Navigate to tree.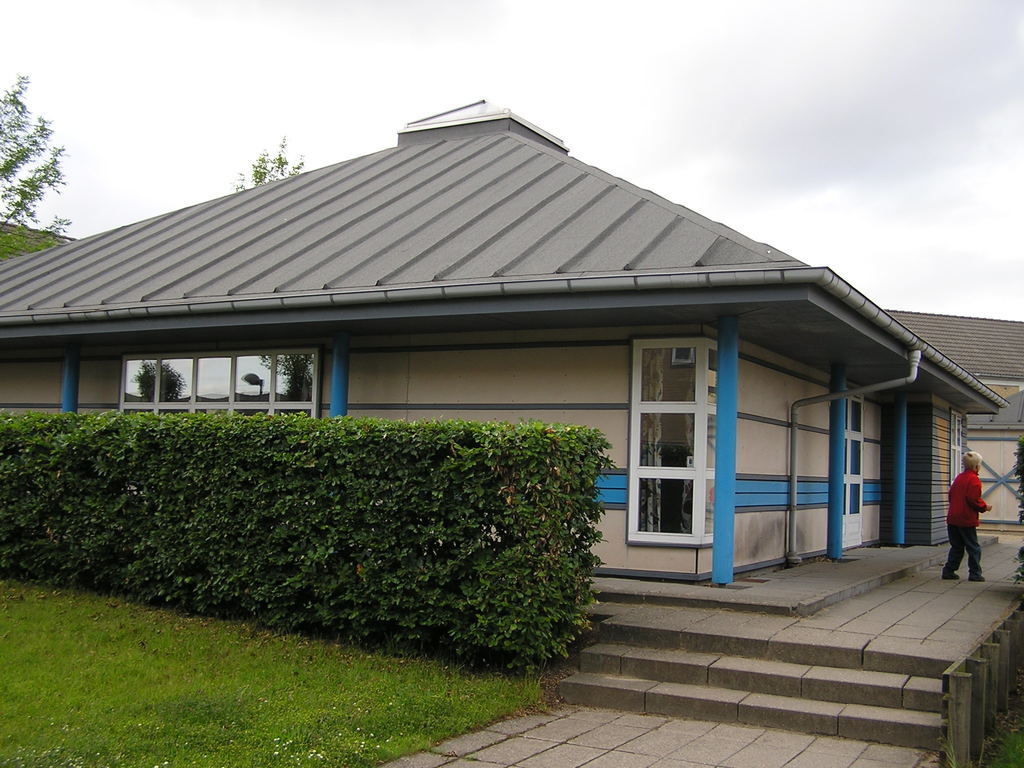
Navigation target: 233, 126, 306, 191.
